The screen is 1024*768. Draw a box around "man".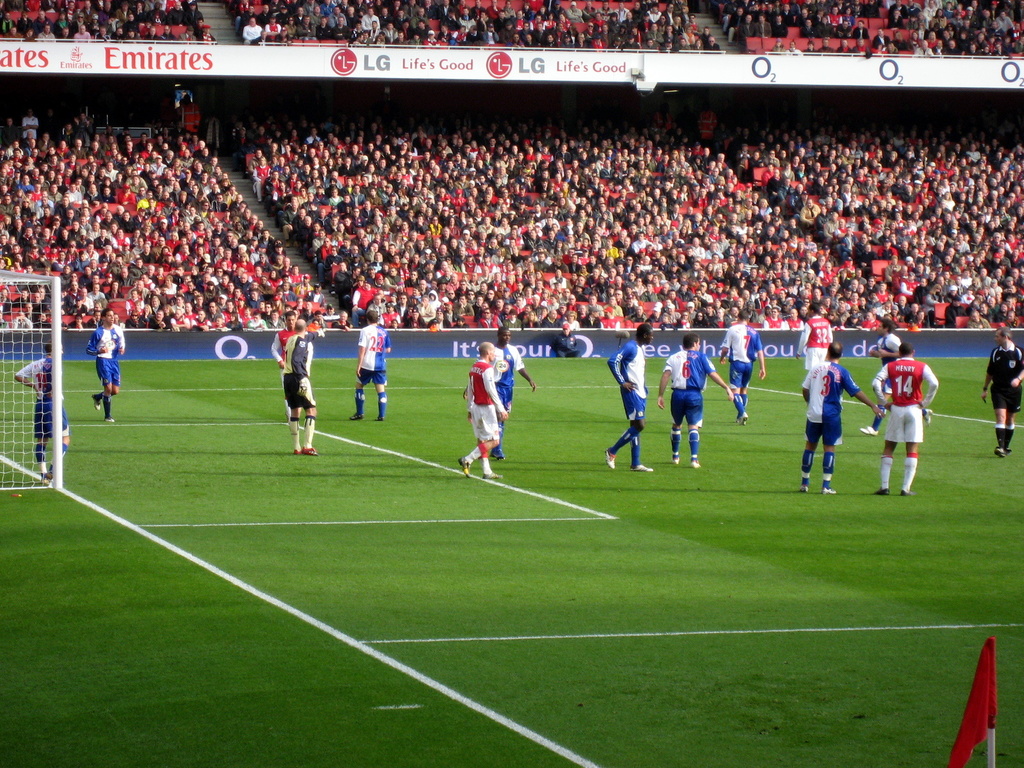
<box>781,237,790,252</box>.
